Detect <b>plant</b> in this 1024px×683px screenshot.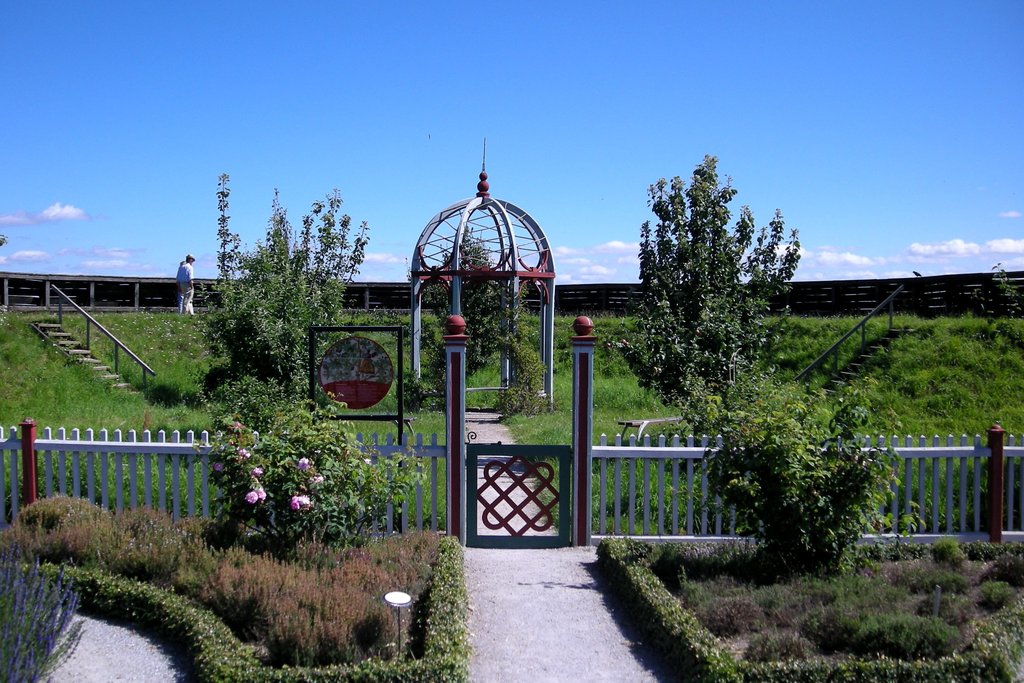
Detection: 676,312,930,568.
